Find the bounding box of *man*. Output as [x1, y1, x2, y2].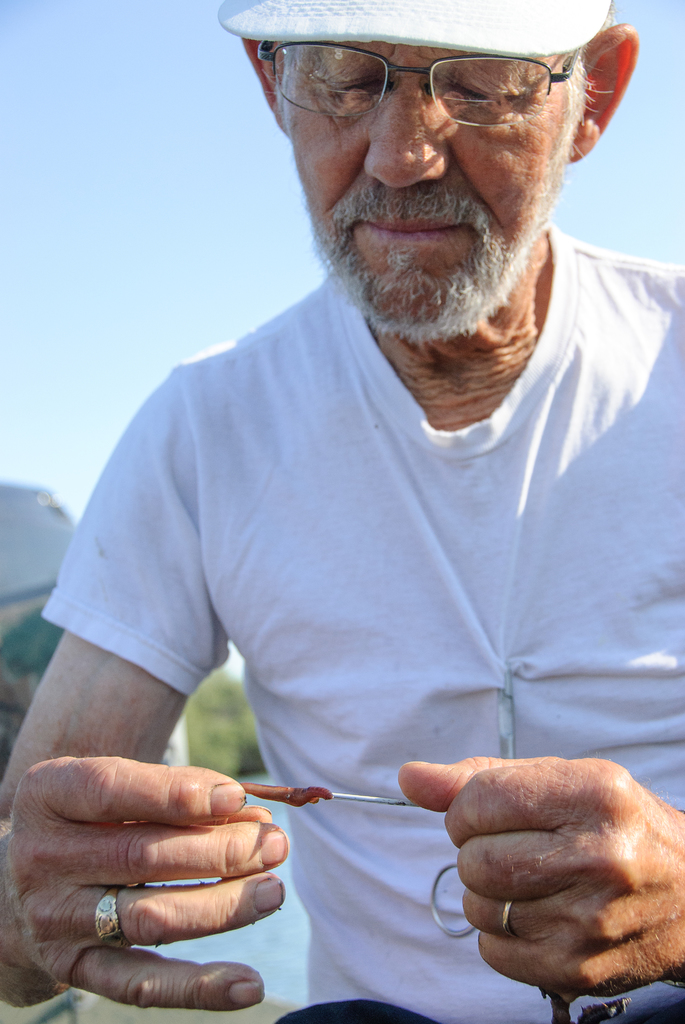
[56, 0, 684, 874].
